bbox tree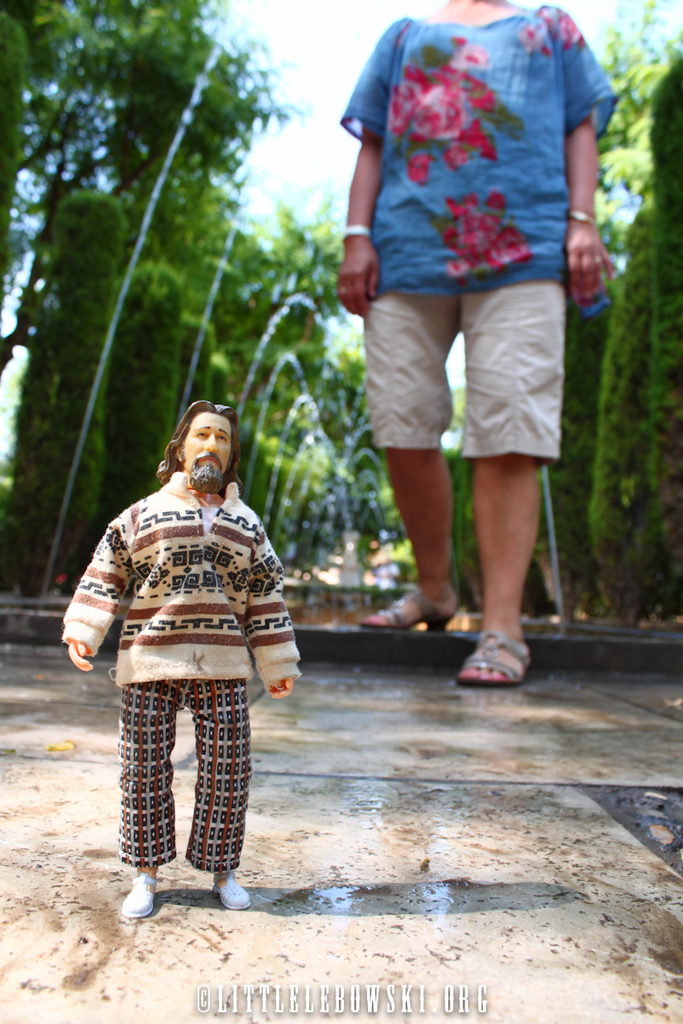
select_region(0, 0, 682, 631)
